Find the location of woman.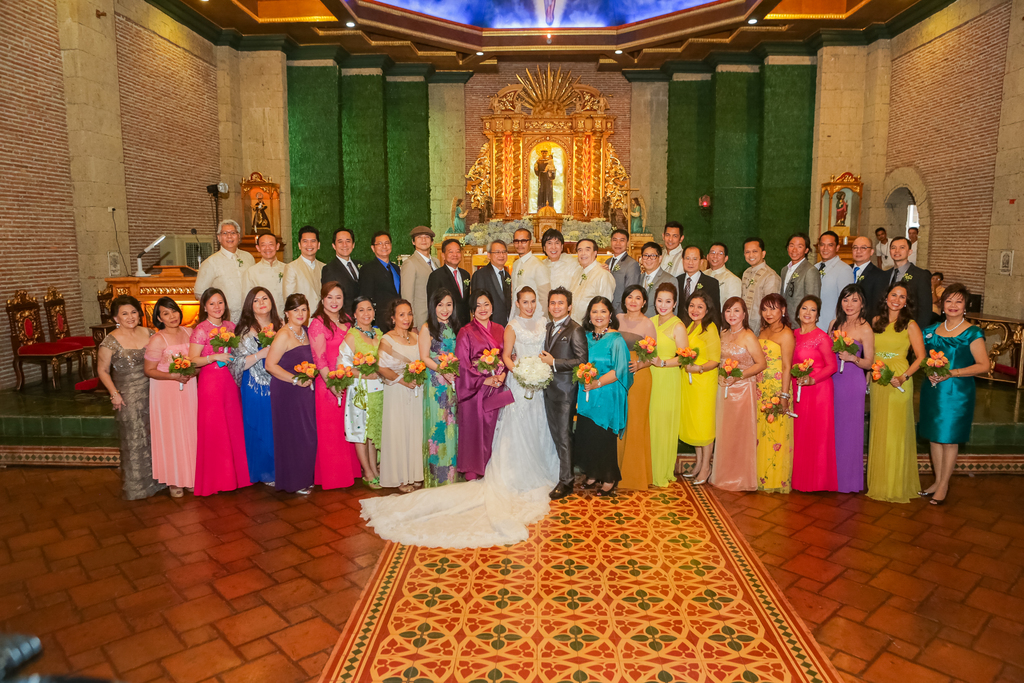
Location: {"x1": 450, "y1": 287, "x2": 510, "y2": 480}.
